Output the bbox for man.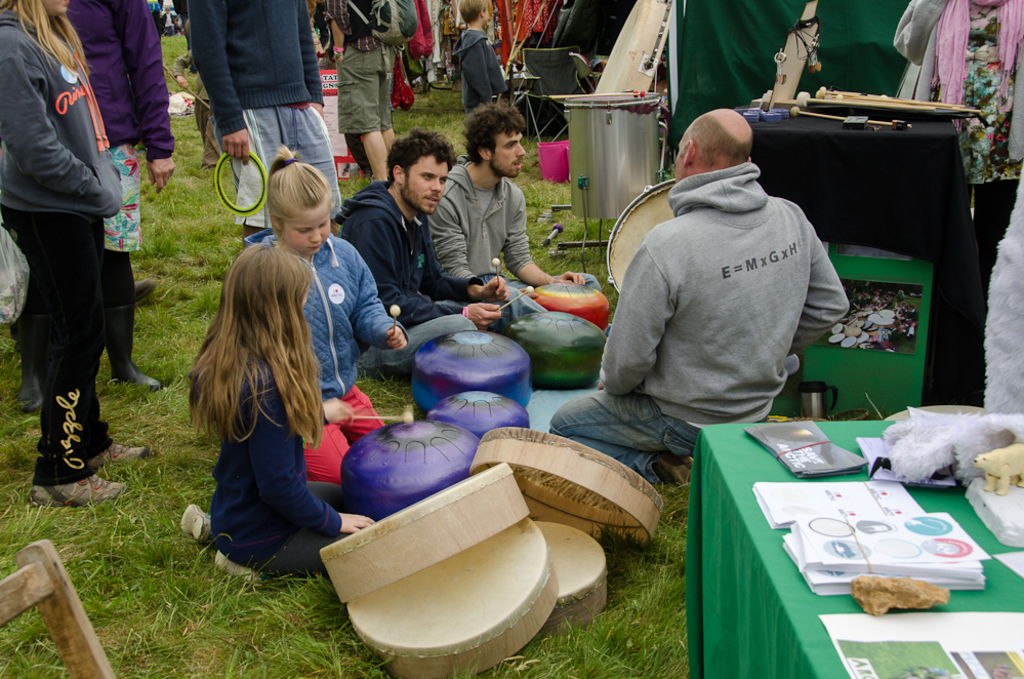
Rect(546, 105, 852, 485).
